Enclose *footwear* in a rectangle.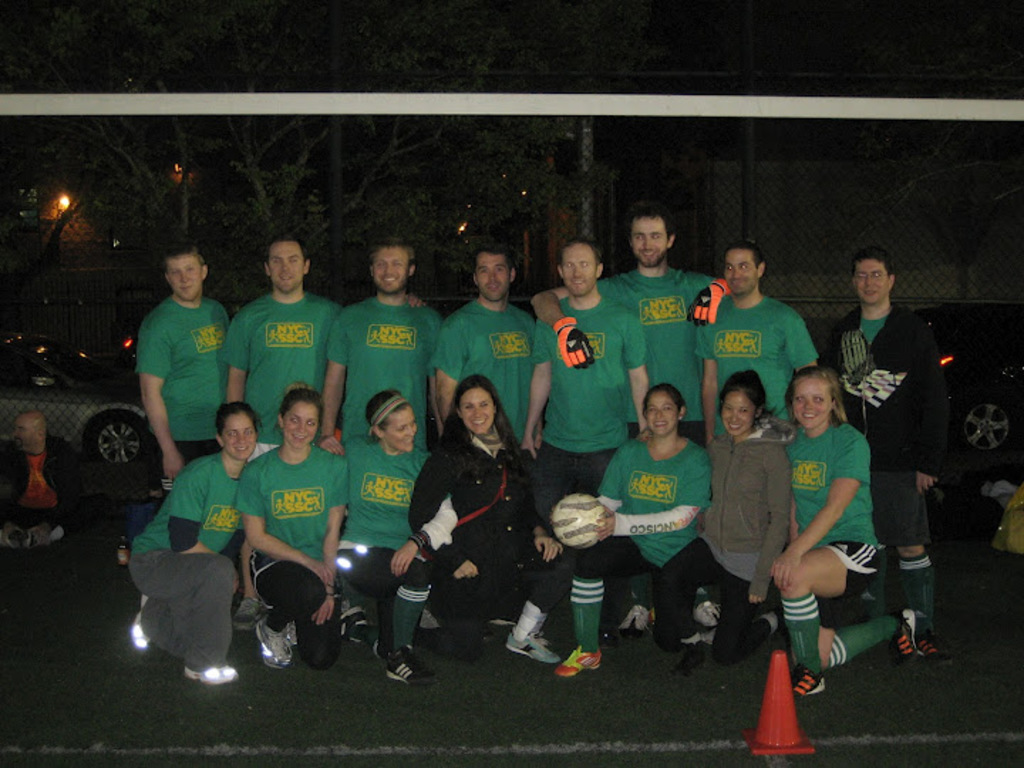
893 613 916 667.
